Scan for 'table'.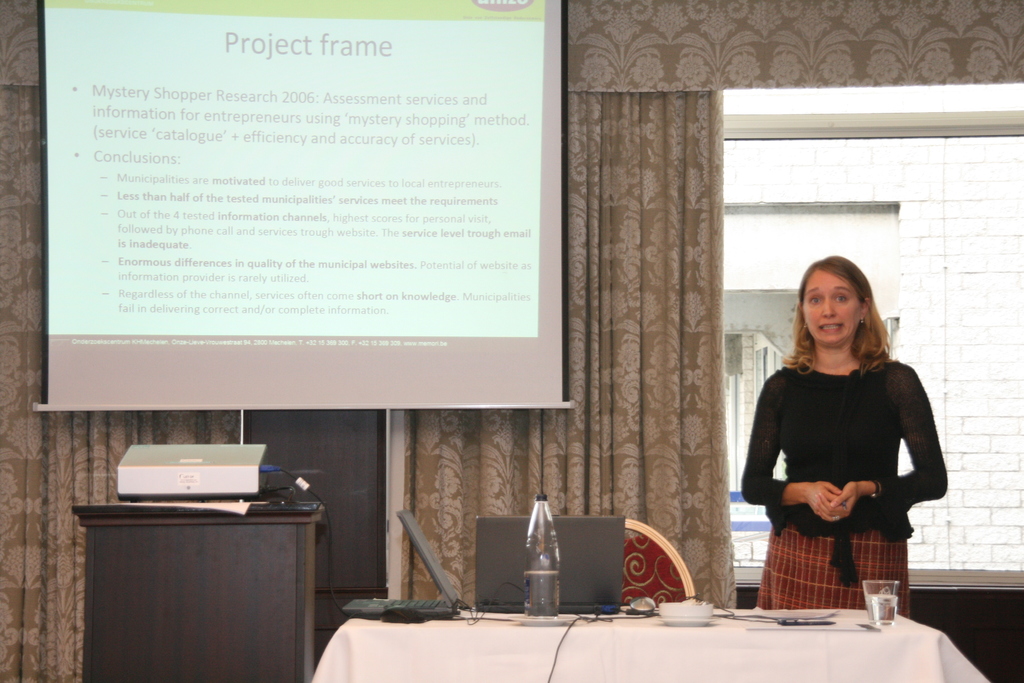
Scan result: {"x1": 57, "y1": 491, "x2": 334, "y2": 677}.
